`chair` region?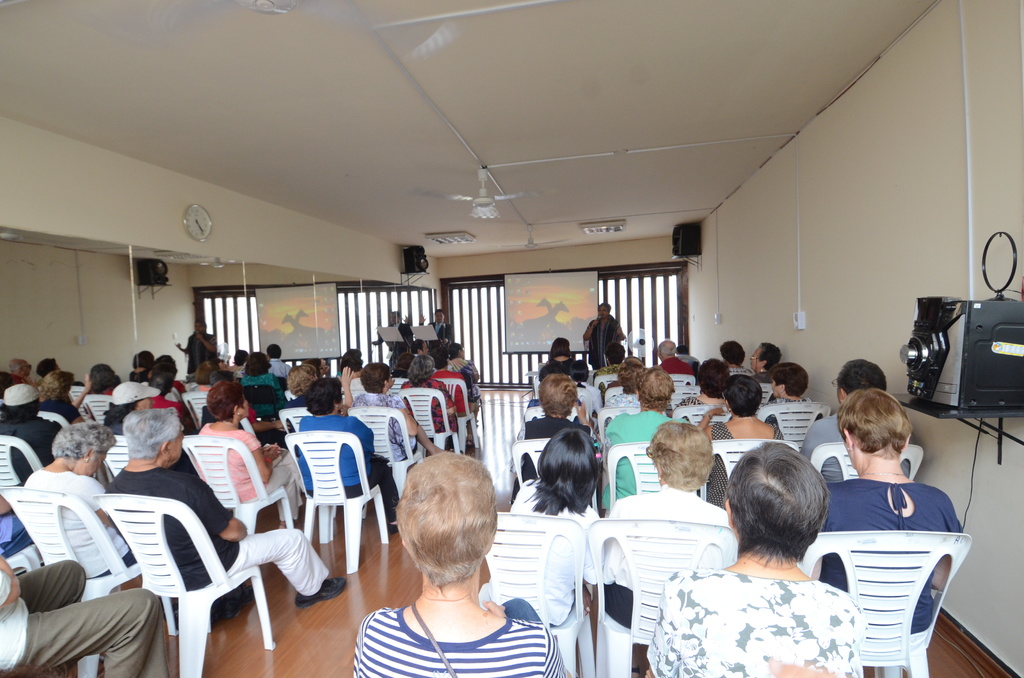
Rect(593, 373, 617, 392)
